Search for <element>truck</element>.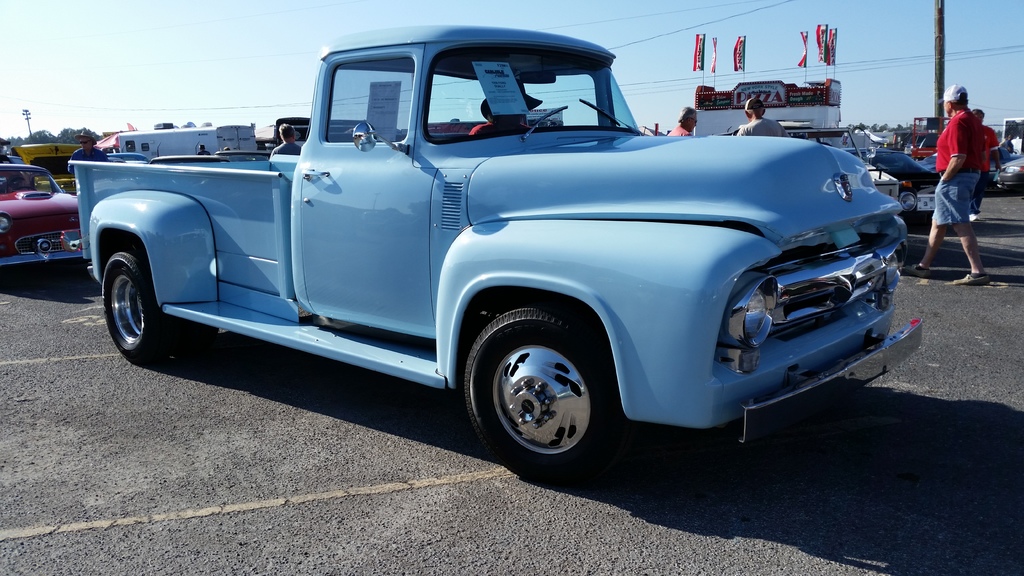
Found at {"left": 56, "top": 22, "right": 931, "bottom": 484}.
